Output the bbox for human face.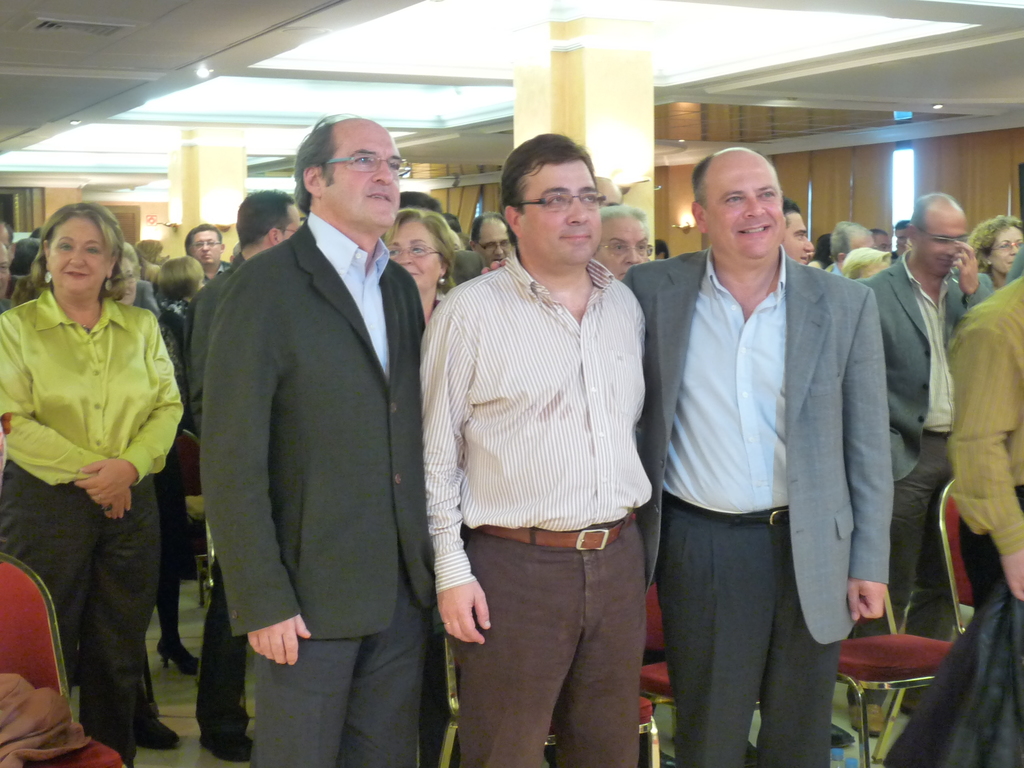
Rect(786, 214, 813, 264).
